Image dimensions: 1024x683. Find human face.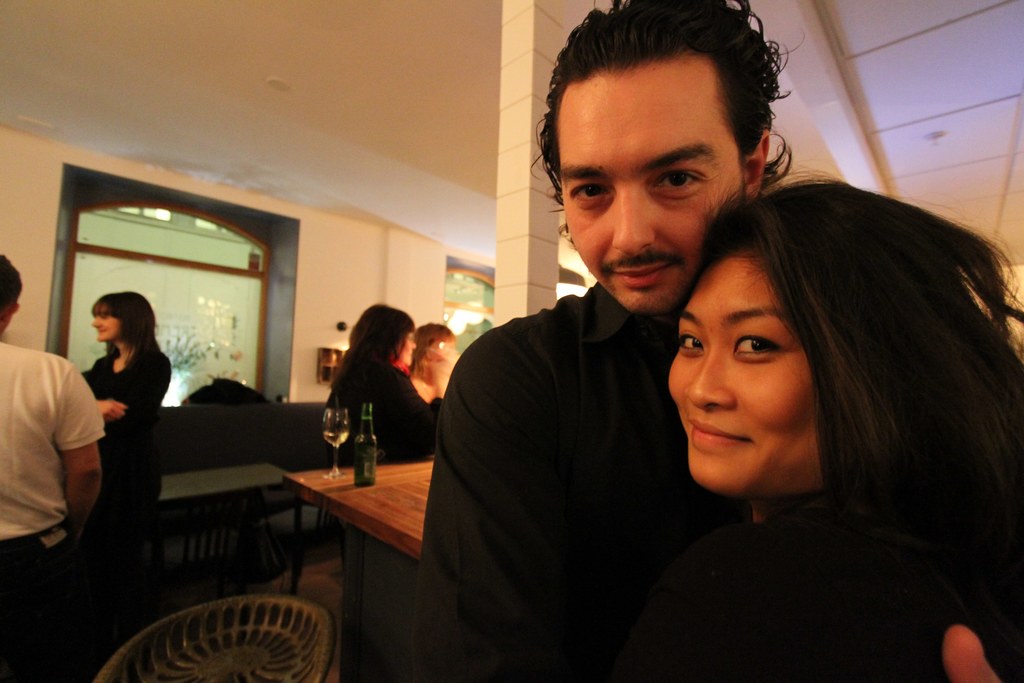
locate(559, 50, 757, 308).
